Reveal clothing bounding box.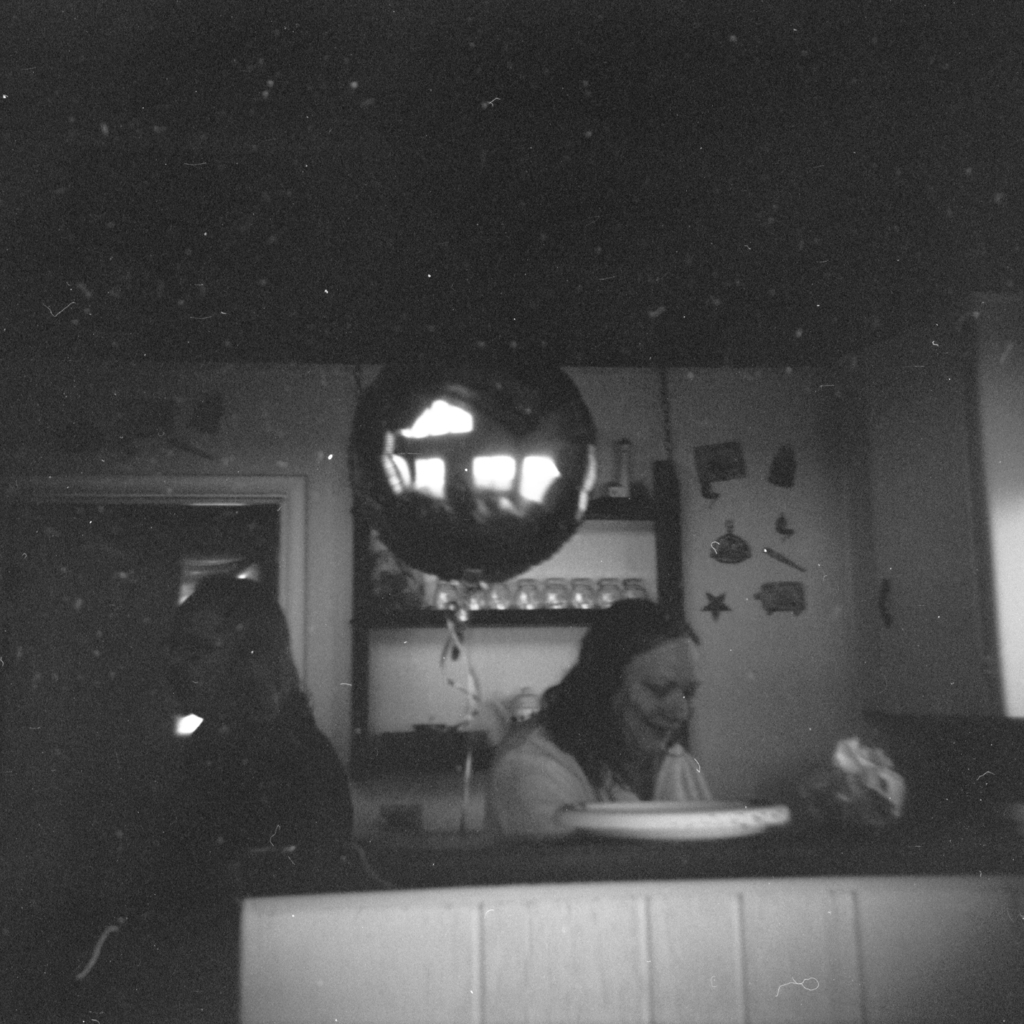
Revealed: <bbox>482, 705, 715, 840</bbox>.
